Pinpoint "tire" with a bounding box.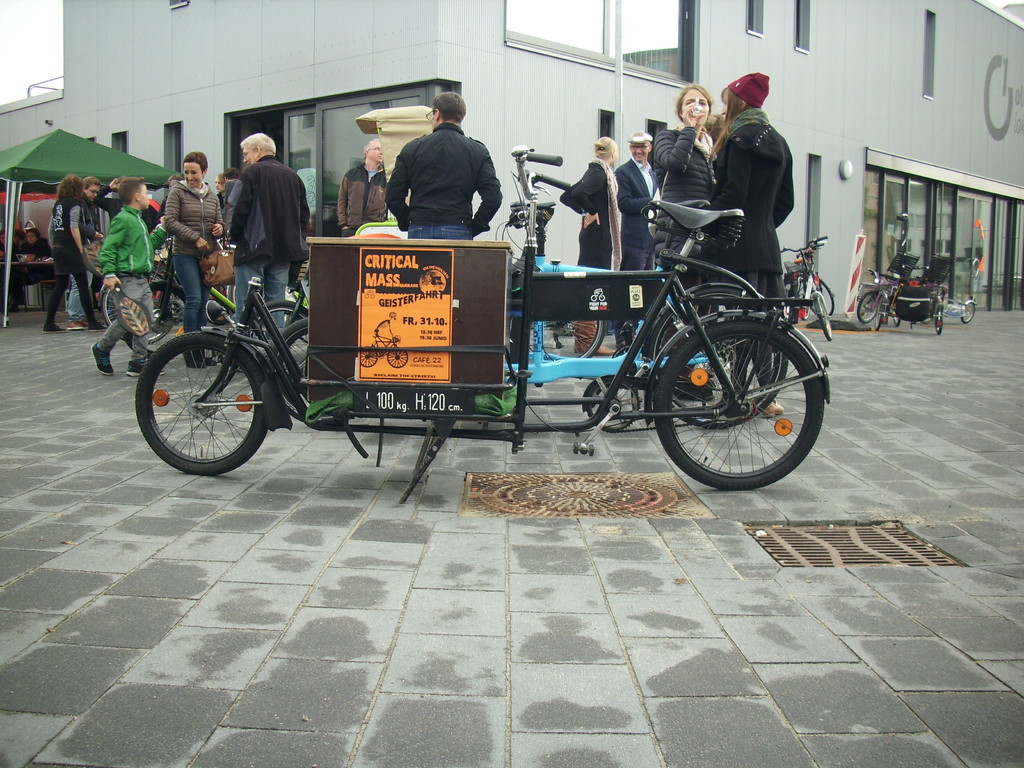
(590,294,596,300).
